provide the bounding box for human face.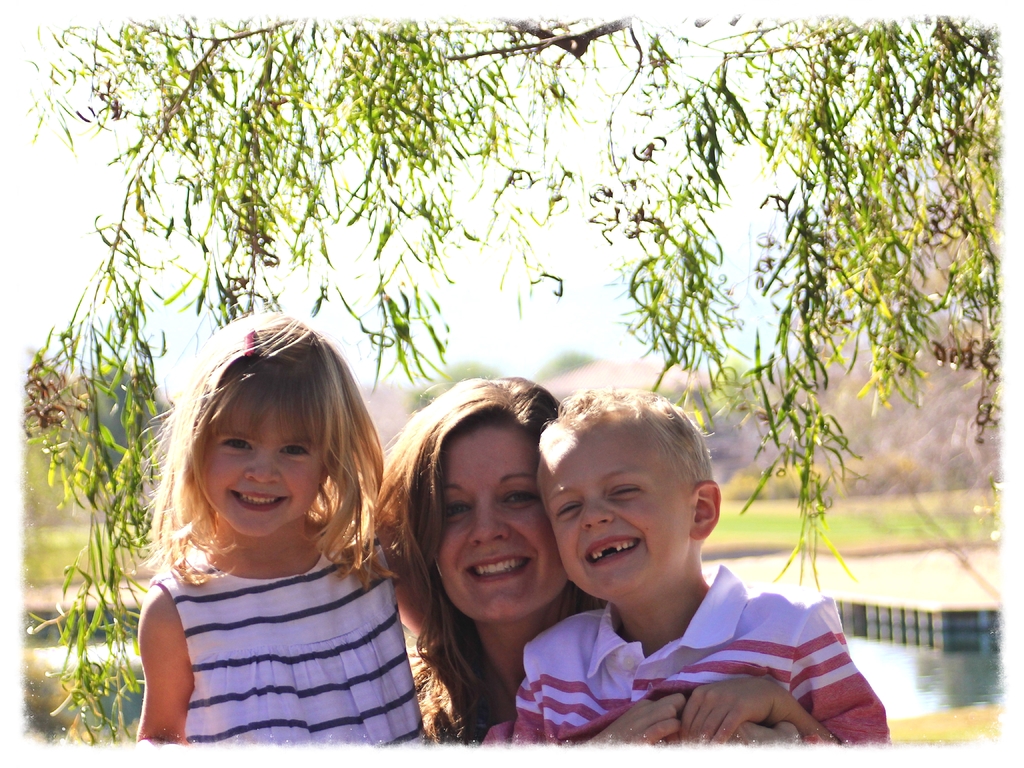
crop(540, 441, 692, 609).
